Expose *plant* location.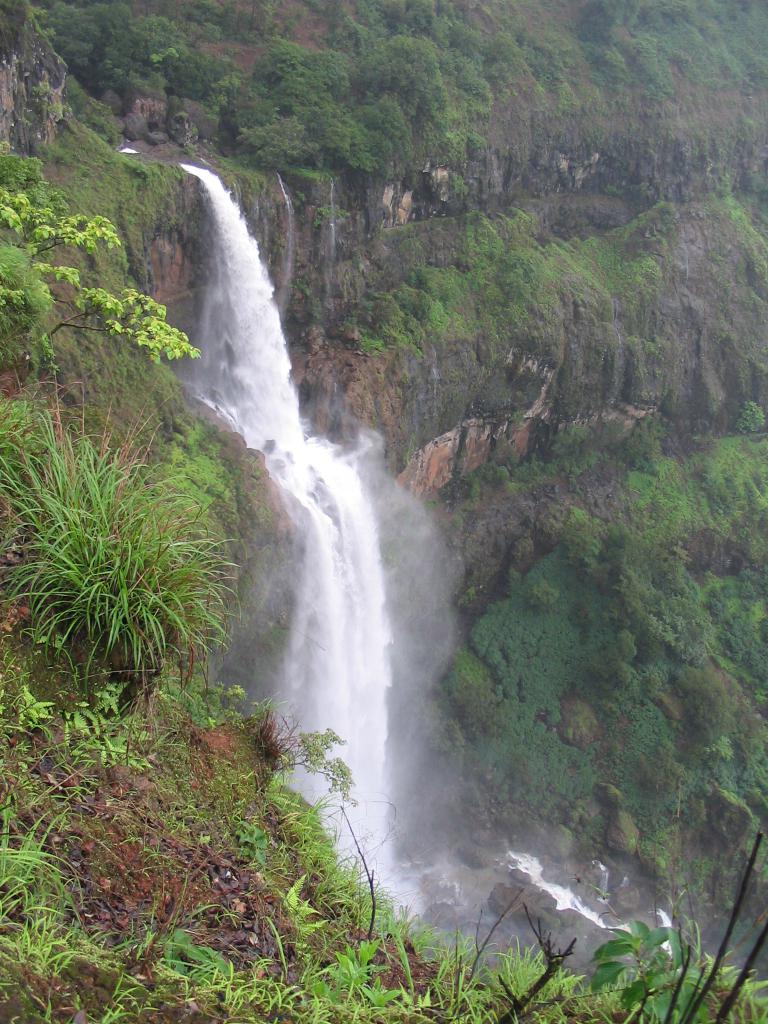
Exposed at 576,908,737,1023.
